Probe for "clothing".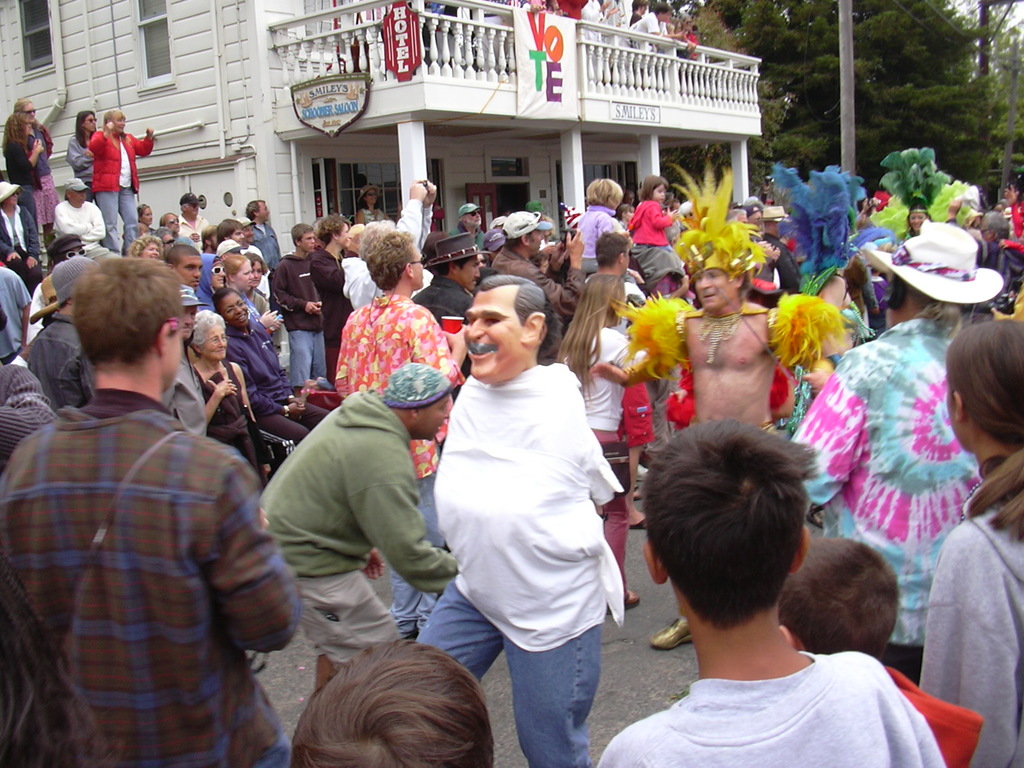
Probe result: (628, 200, 681, 299).
